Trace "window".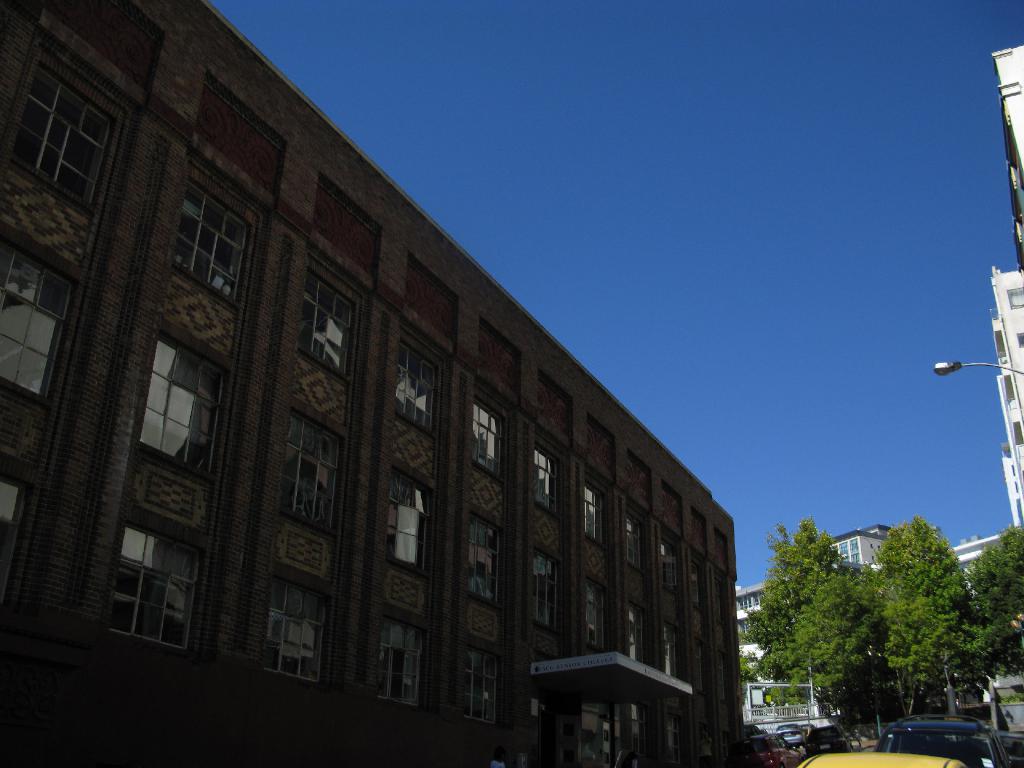
Traced to bbox=(712, 648, 731, 706).
